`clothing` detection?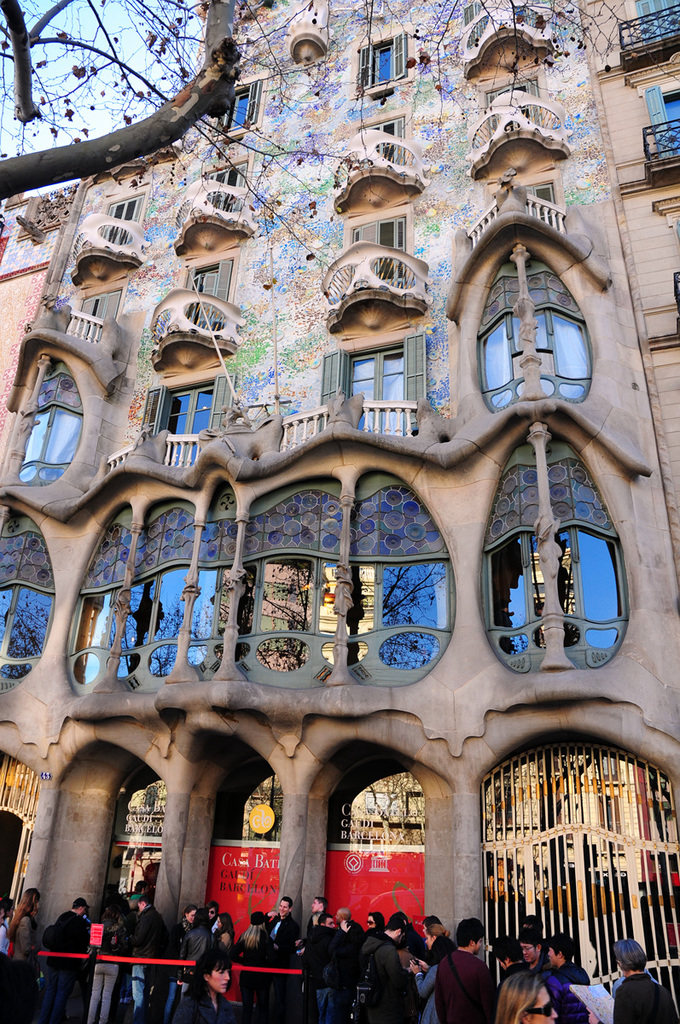
[433,949,495,1021]
